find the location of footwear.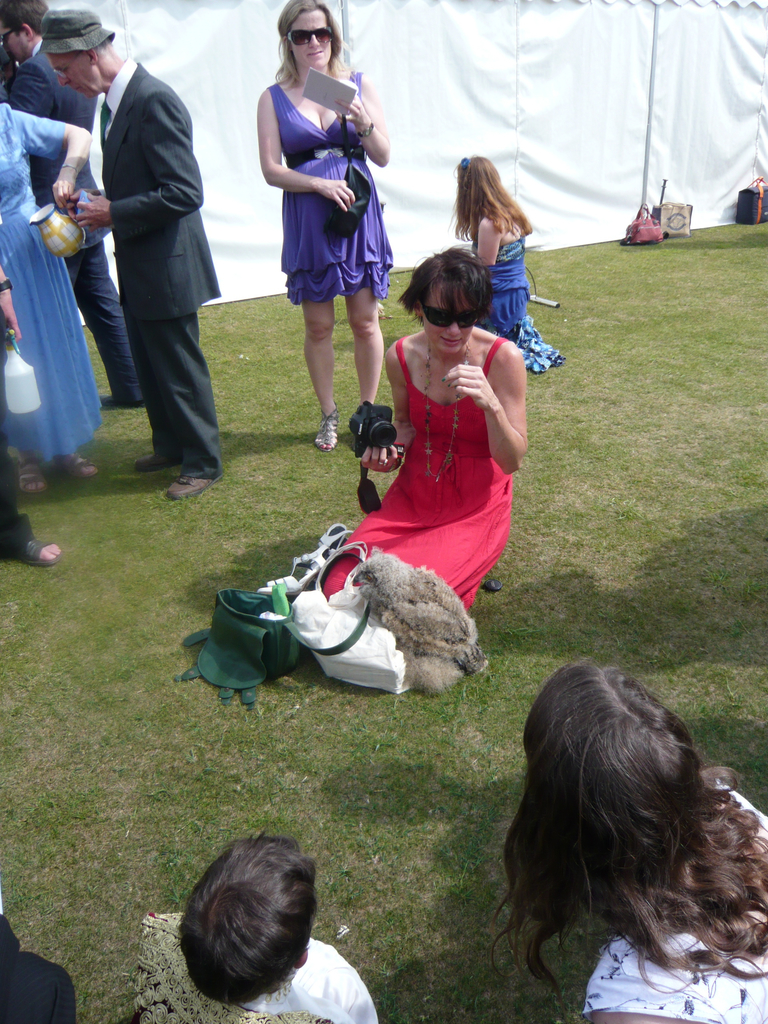
Location: [133,456,182,470].
